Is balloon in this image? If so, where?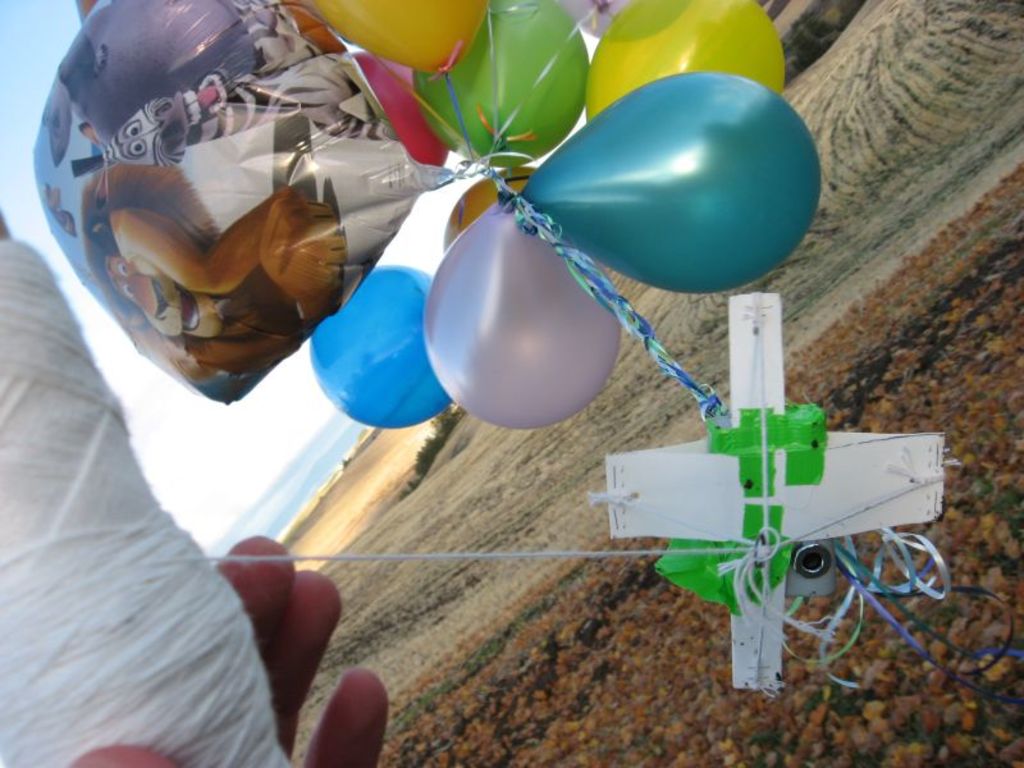
Yes, at select_region(440, 164, 535, 253).
